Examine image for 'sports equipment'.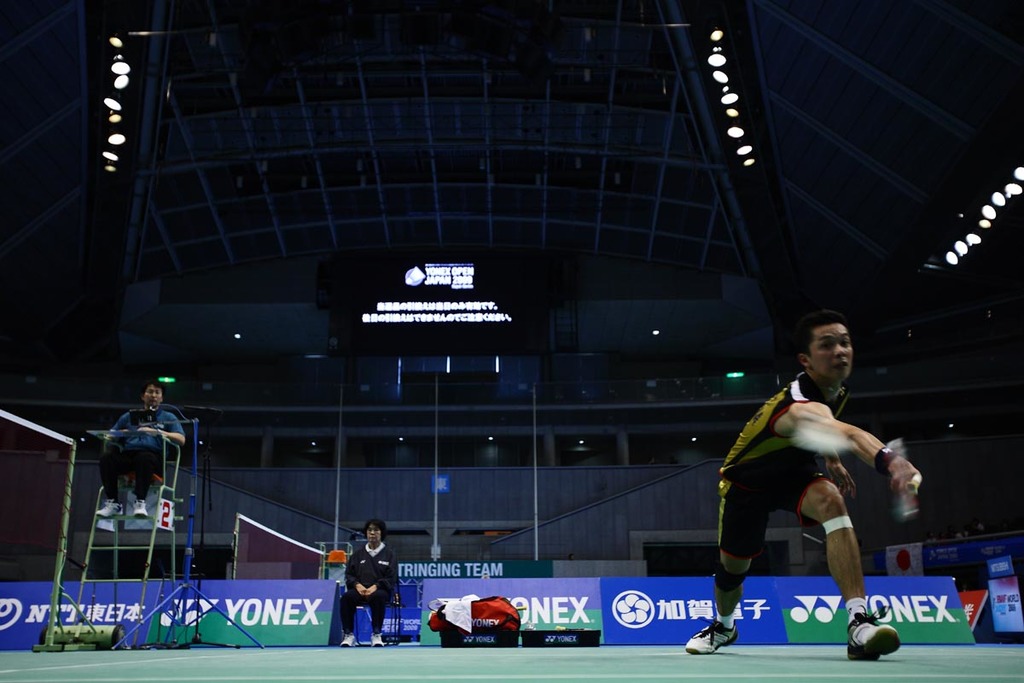
Examination result: <bbox>0, 410, 81, 557</bbox>.
